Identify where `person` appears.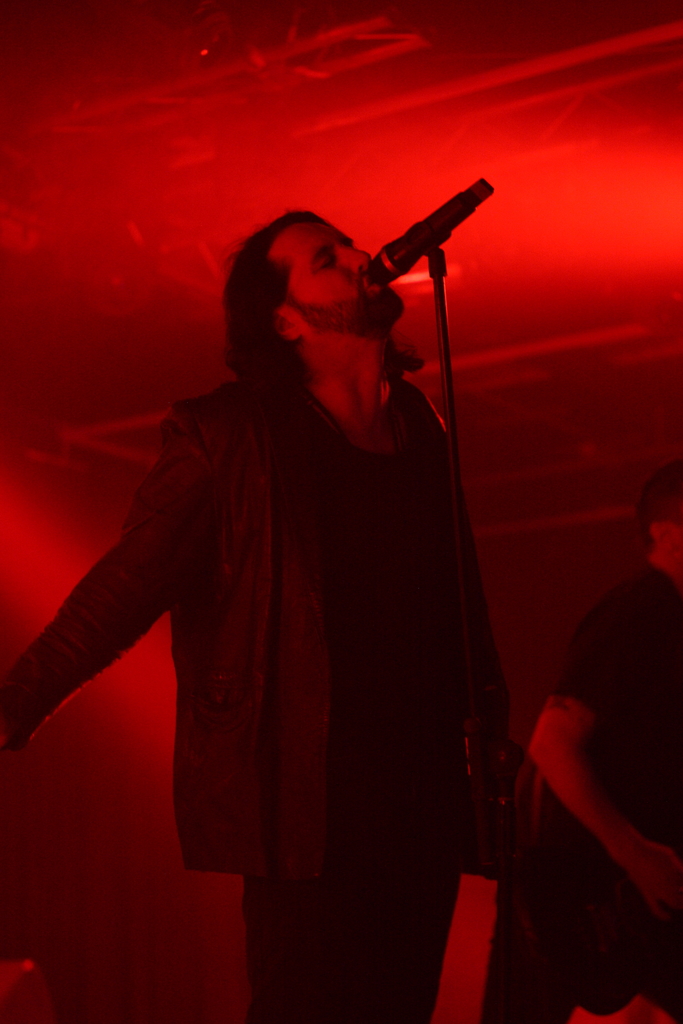
Appears at left=514, top=435, right=682, bottom=1023.
